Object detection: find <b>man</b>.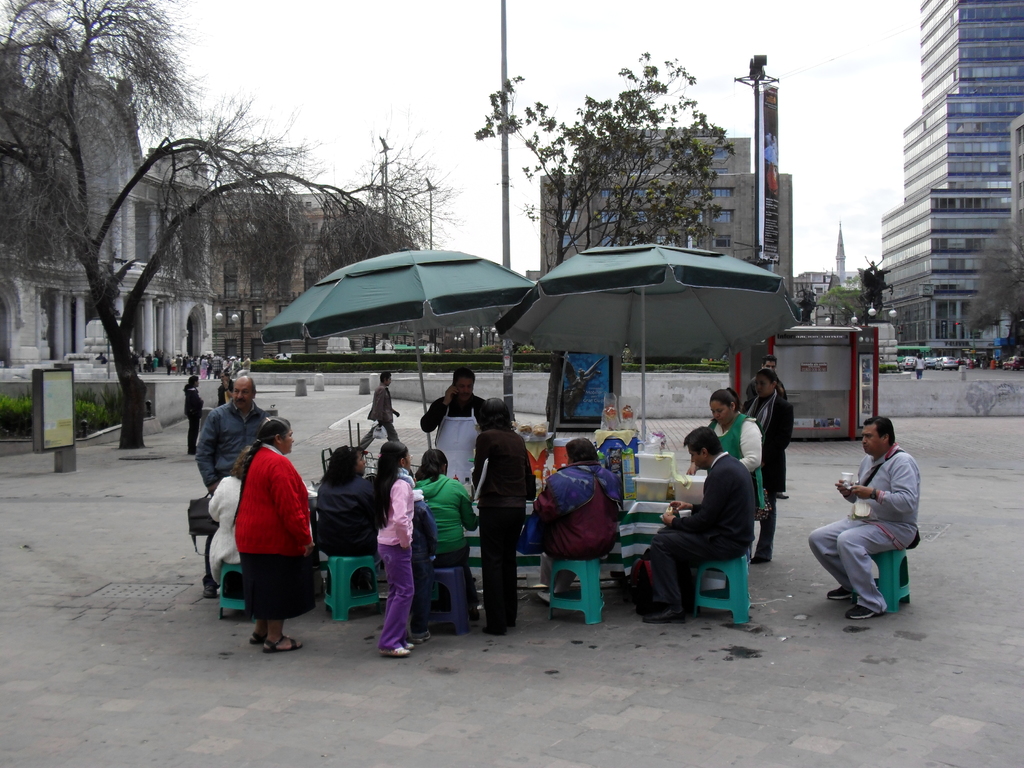
{"left": 356, "top": 371, "right": 401, "bottom": 450}.
